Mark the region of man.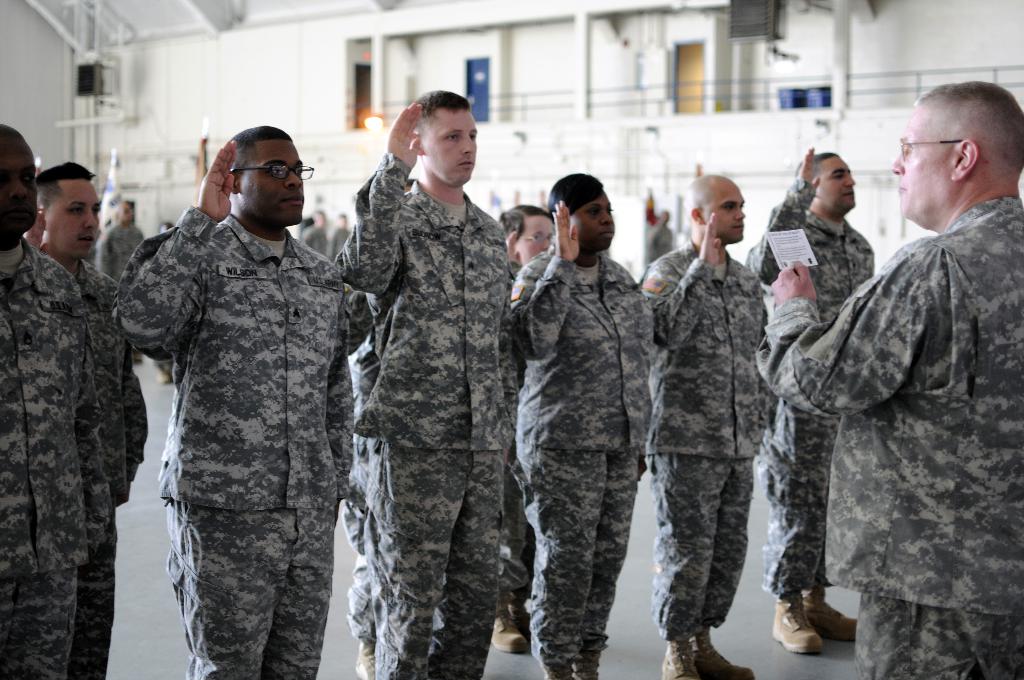
Region: x1=109, y1=122, x2=355, y2=679.
